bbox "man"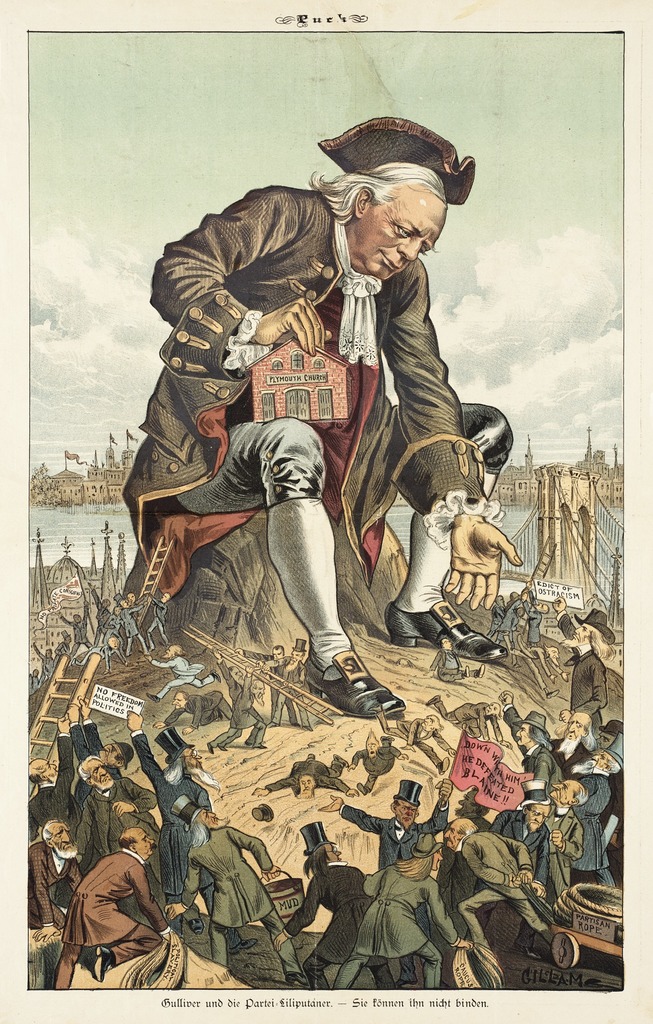
left=60, top=715, right=116, bottom=860
